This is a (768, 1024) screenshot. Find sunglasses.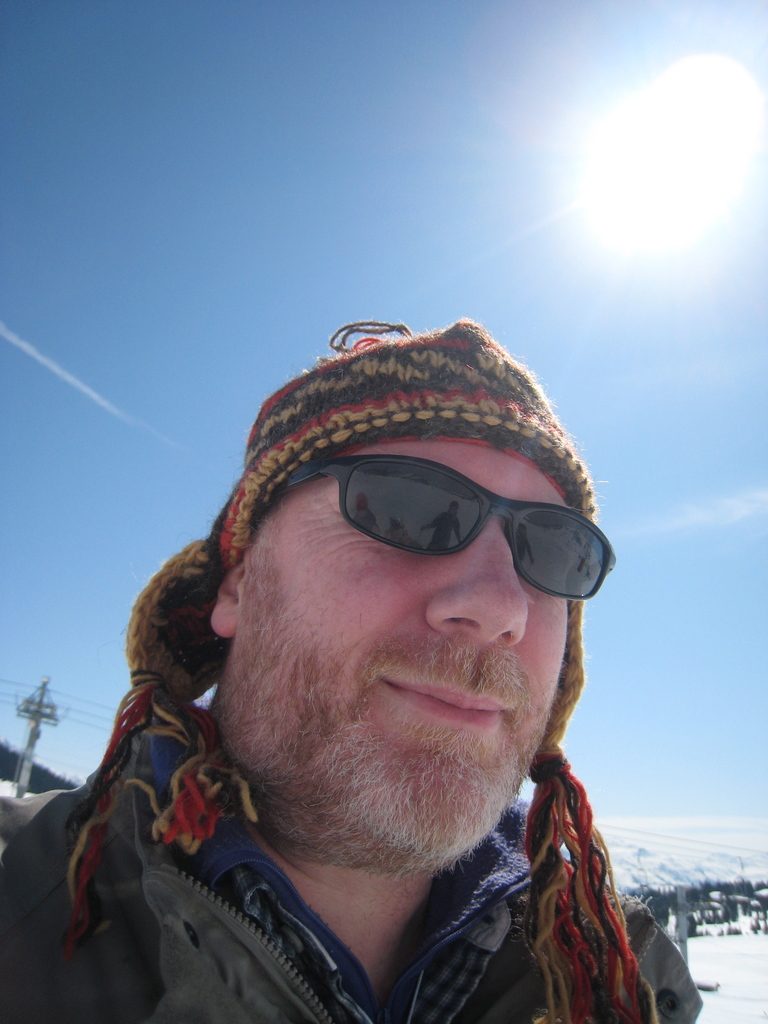
Bounding box: l=273, t=454, r=623, b=613.
